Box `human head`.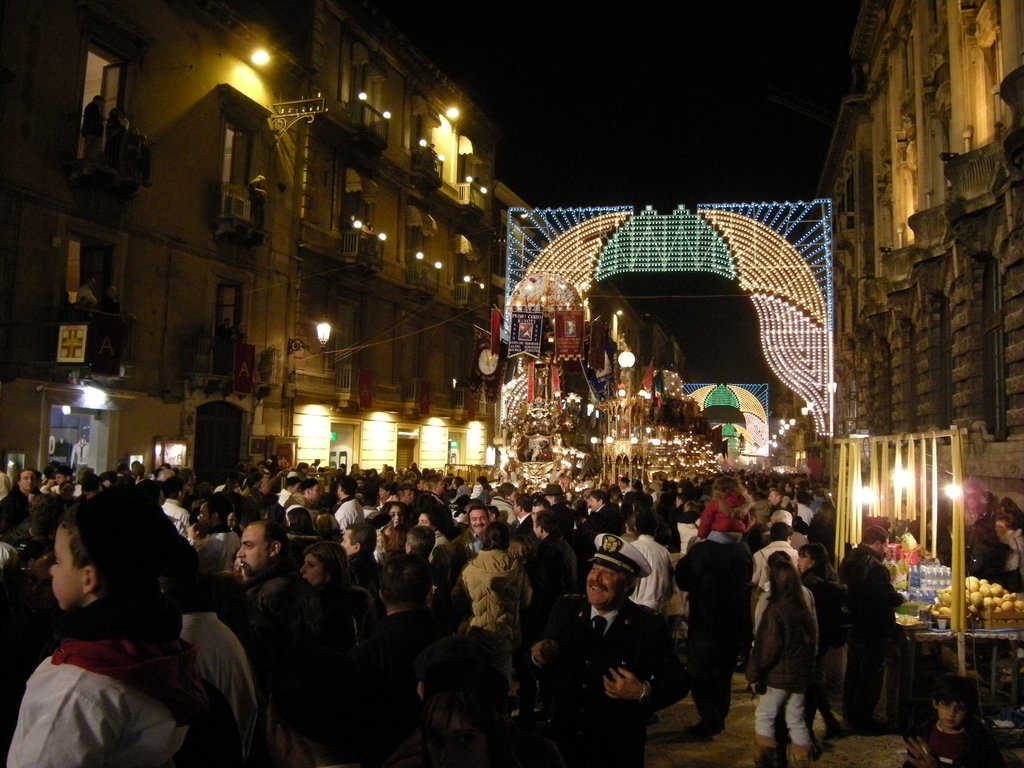
crop(655, 520, 671, 545).
